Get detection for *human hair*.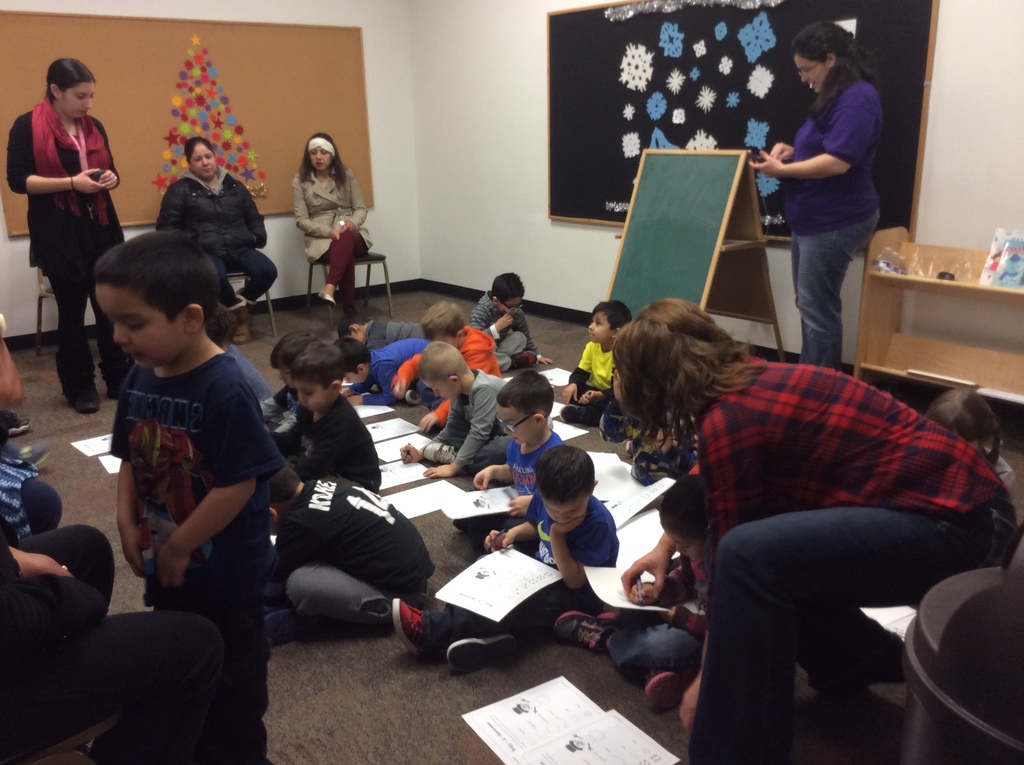
Detection: left=794, top=17, right=872, bottom=127.
